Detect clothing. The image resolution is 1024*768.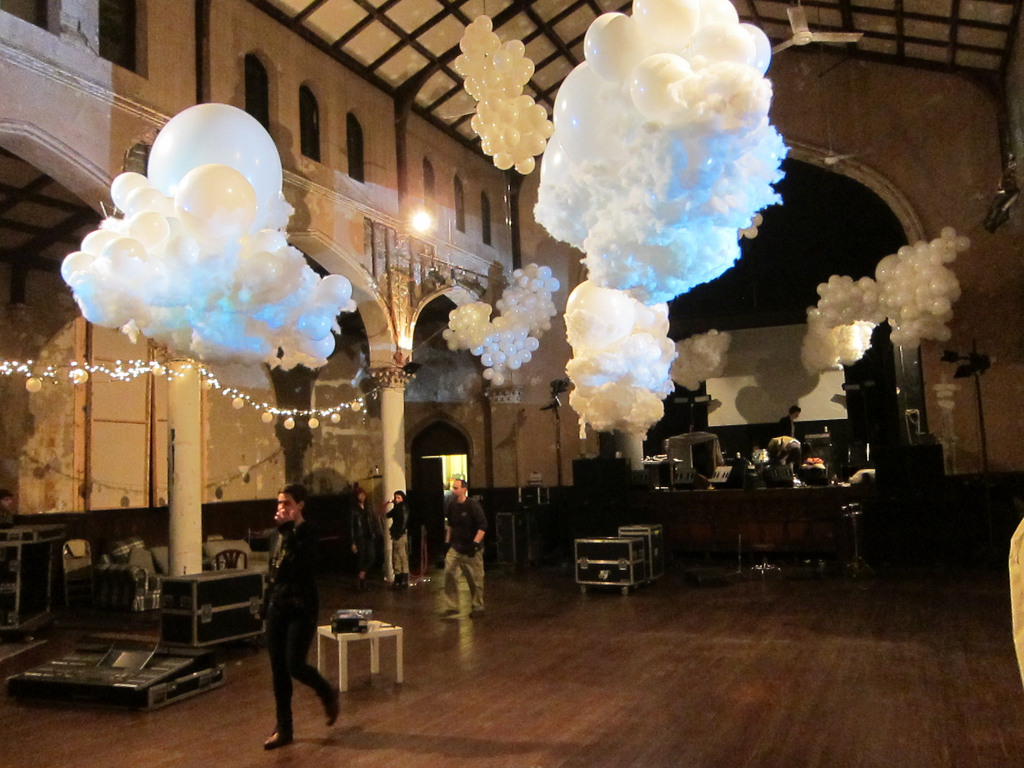
(x1=442, y1=495, x2=486, y2=613).
